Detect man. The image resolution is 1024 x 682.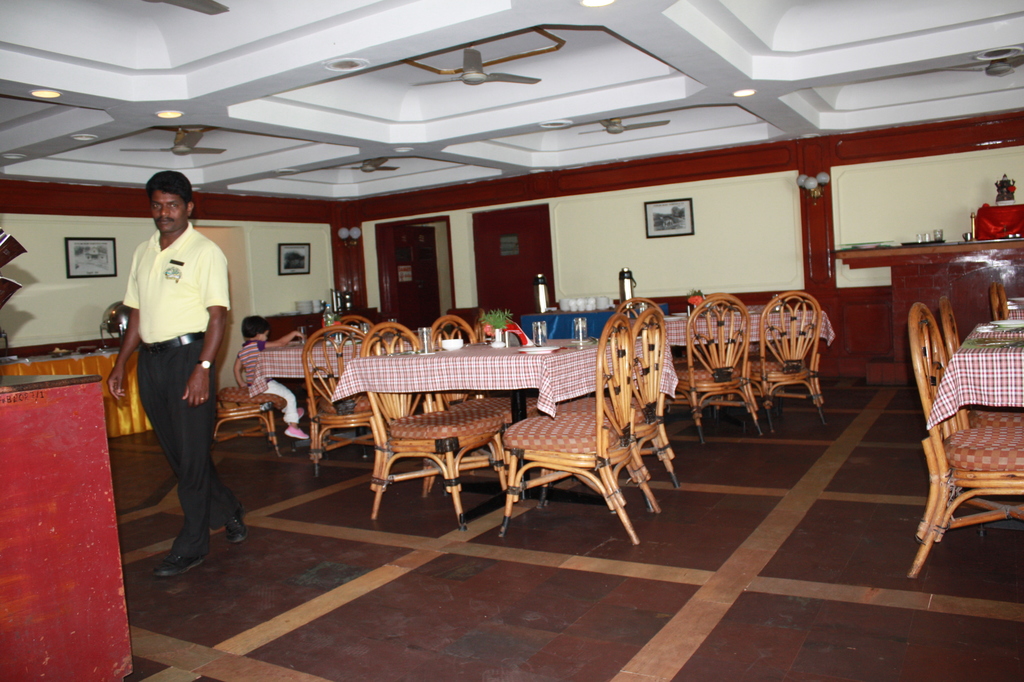
rect(99, 168, 264, 572).
